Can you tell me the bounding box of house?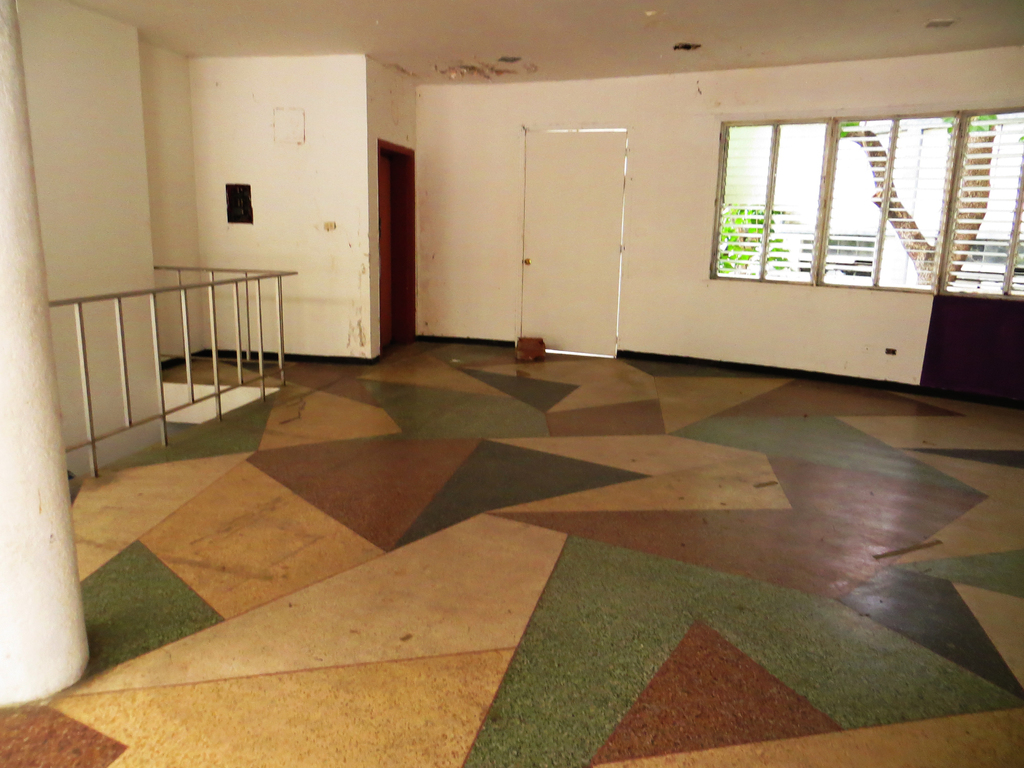
select_region(0, 1, 1023, 767).
